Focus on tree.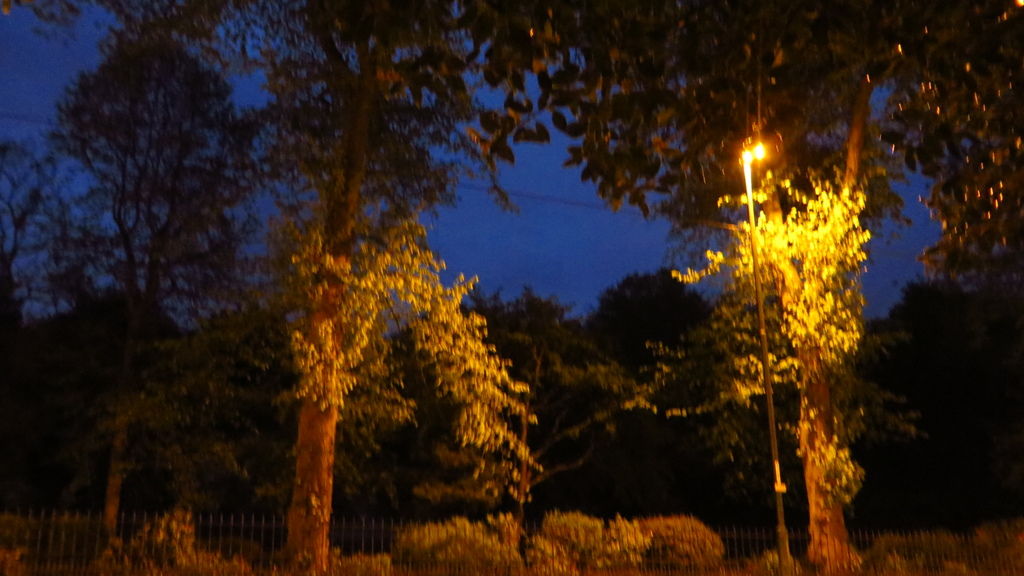
Focused at pyautogui.locateOnScreen(8, 0, 1023, 573).
